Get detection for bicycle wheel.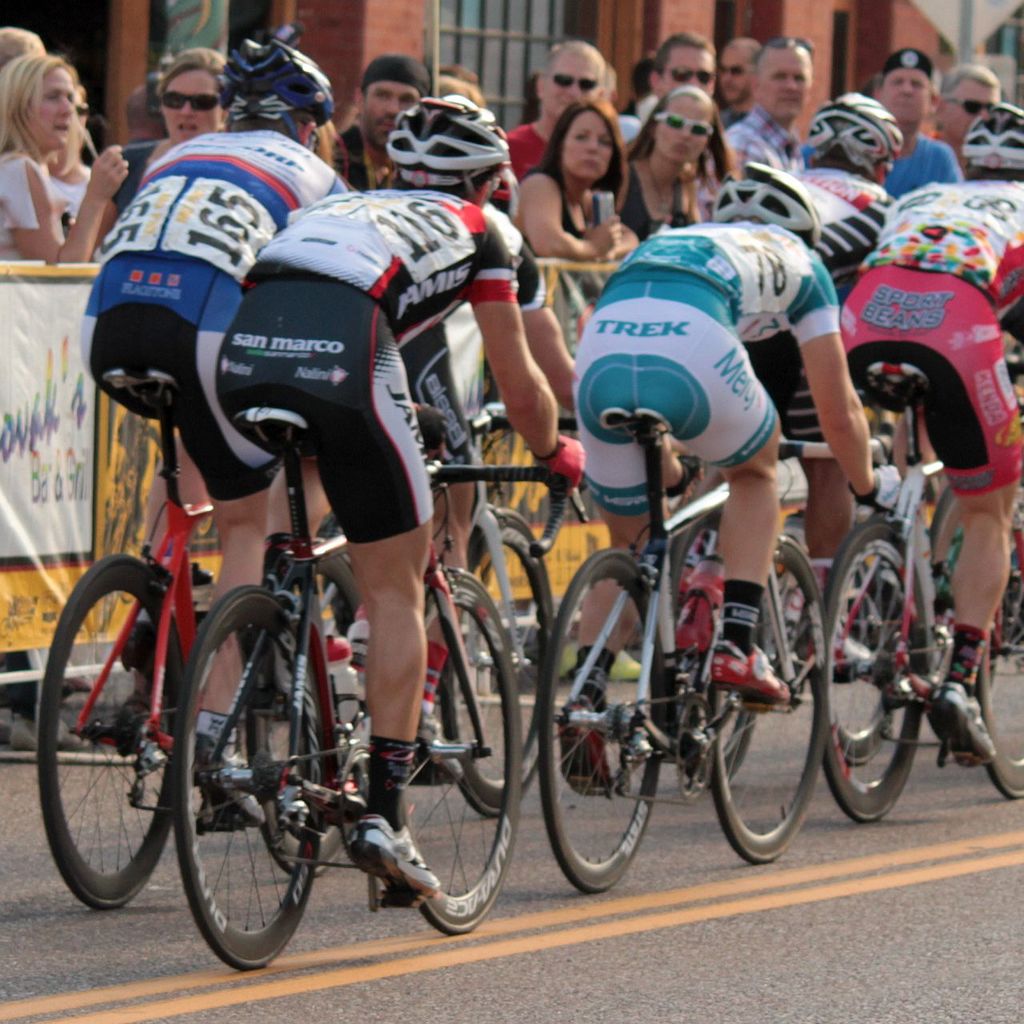
Detection: x1=818, y1=518, x2=938, y2=822.
